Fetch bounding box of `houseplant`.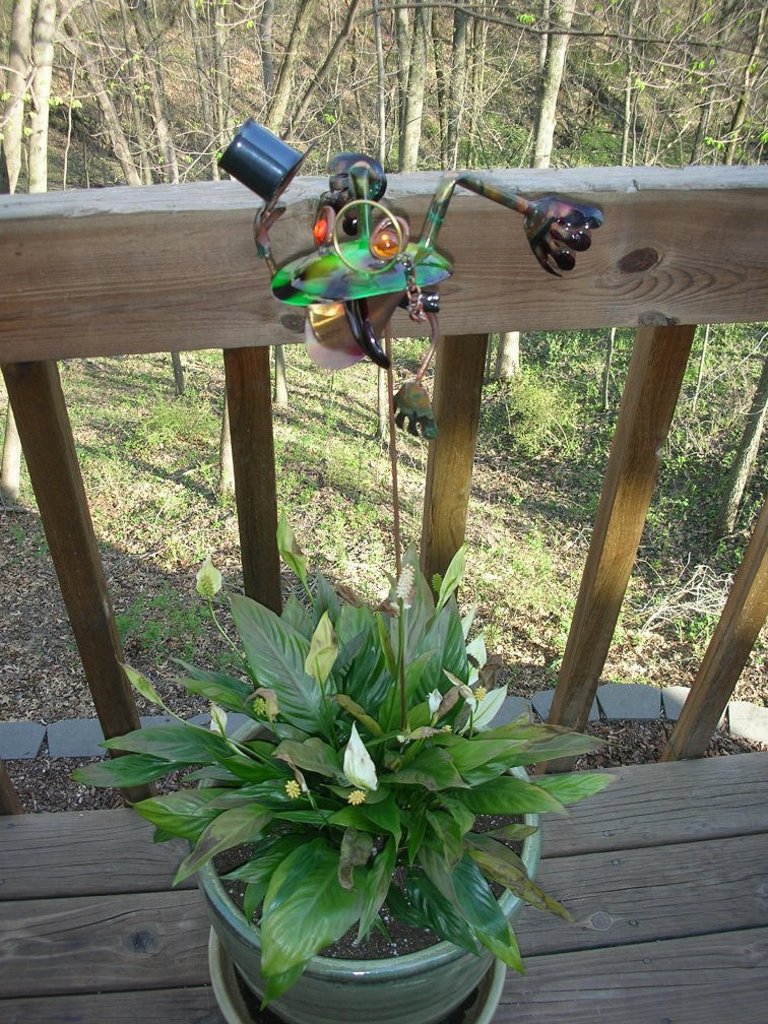
Bbox: locate(69, 532, 628, 1023).
